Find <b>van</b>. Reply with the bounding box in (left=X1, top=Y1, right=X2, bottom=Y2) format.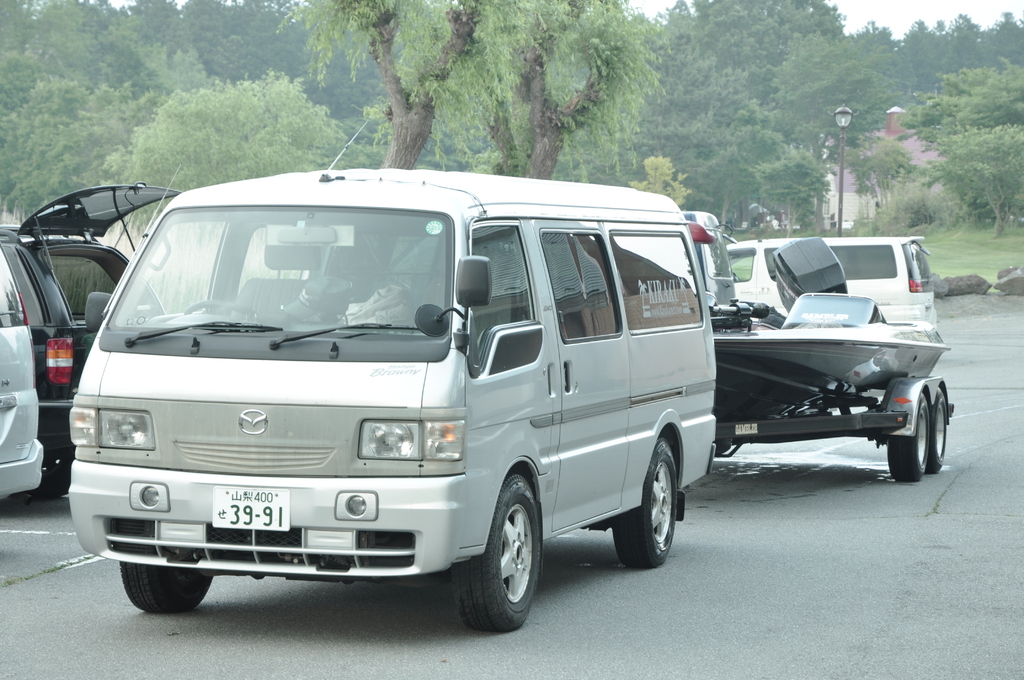
(left=63, top=111, right=719, bottom=631).
